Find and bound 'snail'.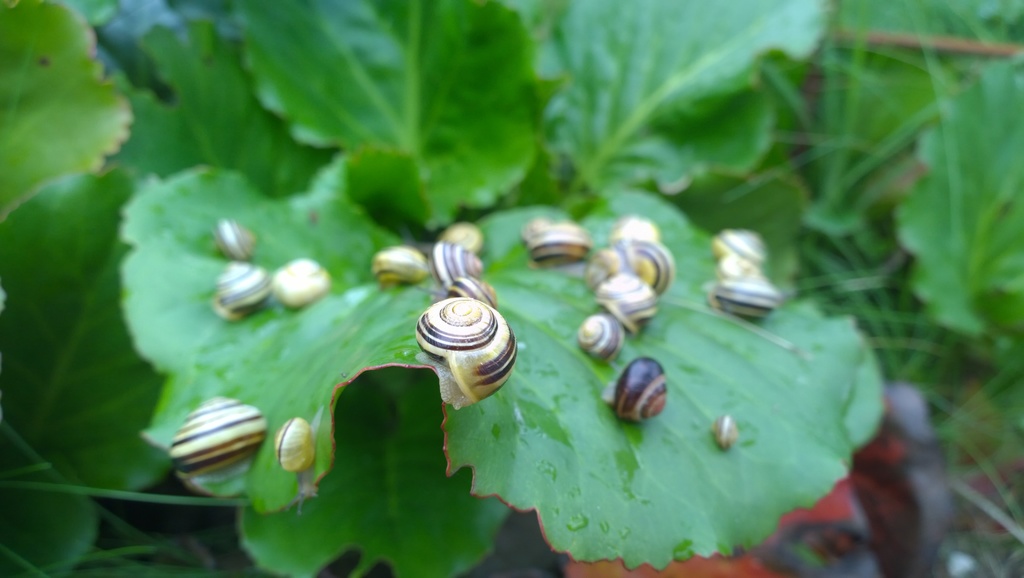
Bound: select_region(616, 207, 657, 242).
